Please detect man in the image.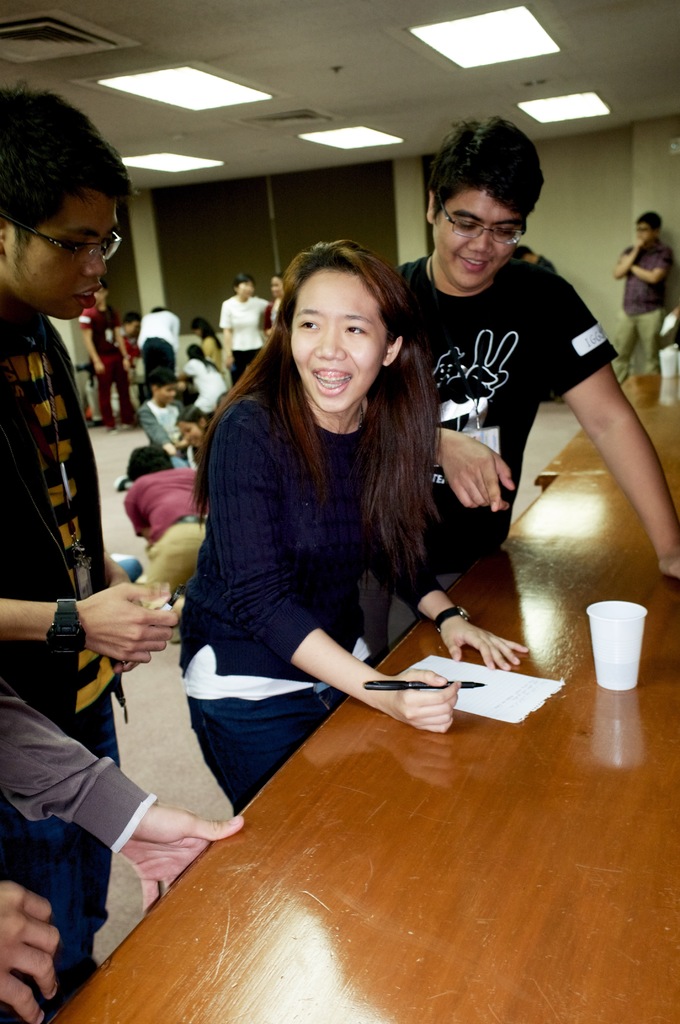
box=[391, 99, 679, 630].
